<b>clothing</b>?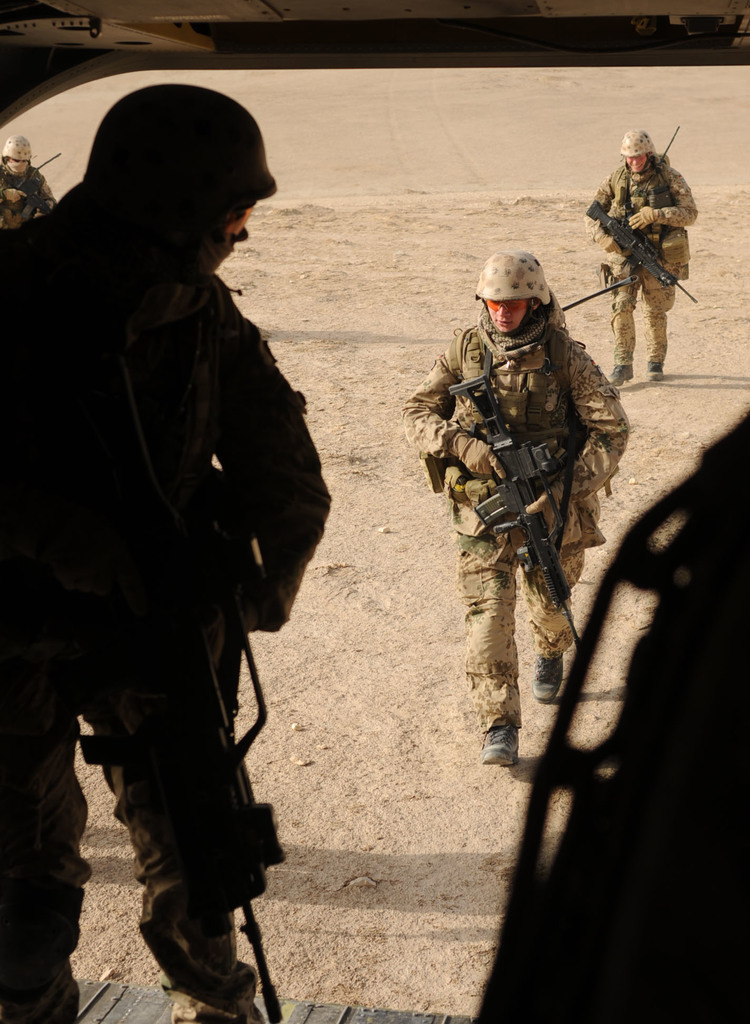
bbox=(0, 182, 327, 1023)
